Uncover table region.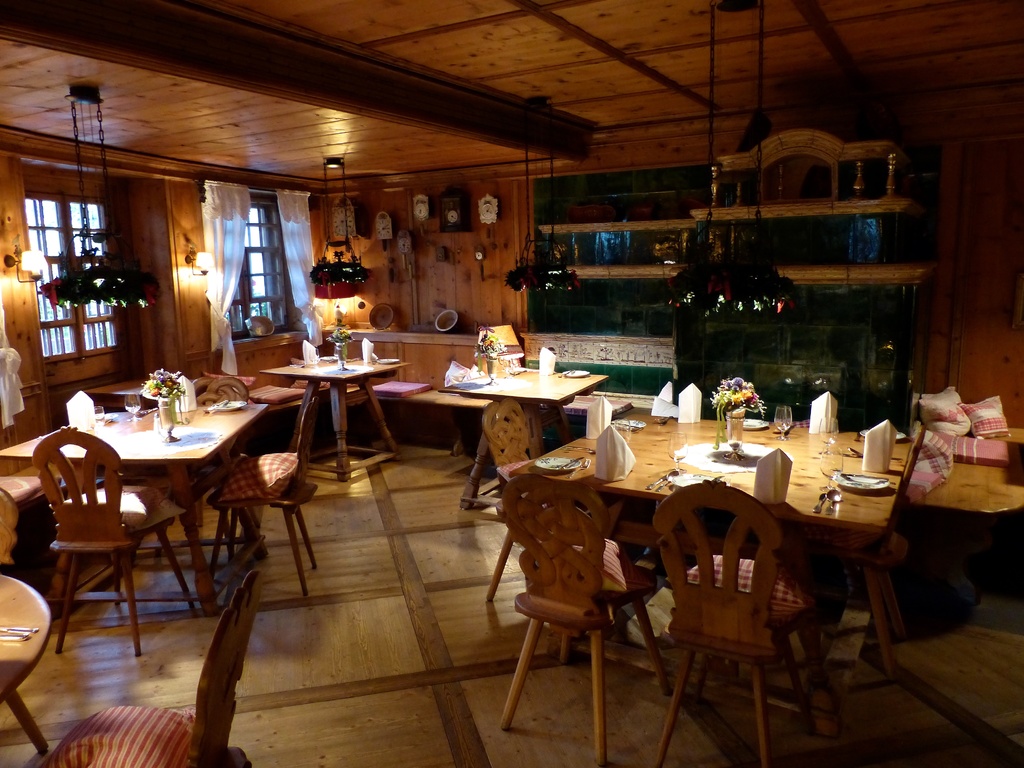
Uncovered: locate(435, 357, 612, 516).
